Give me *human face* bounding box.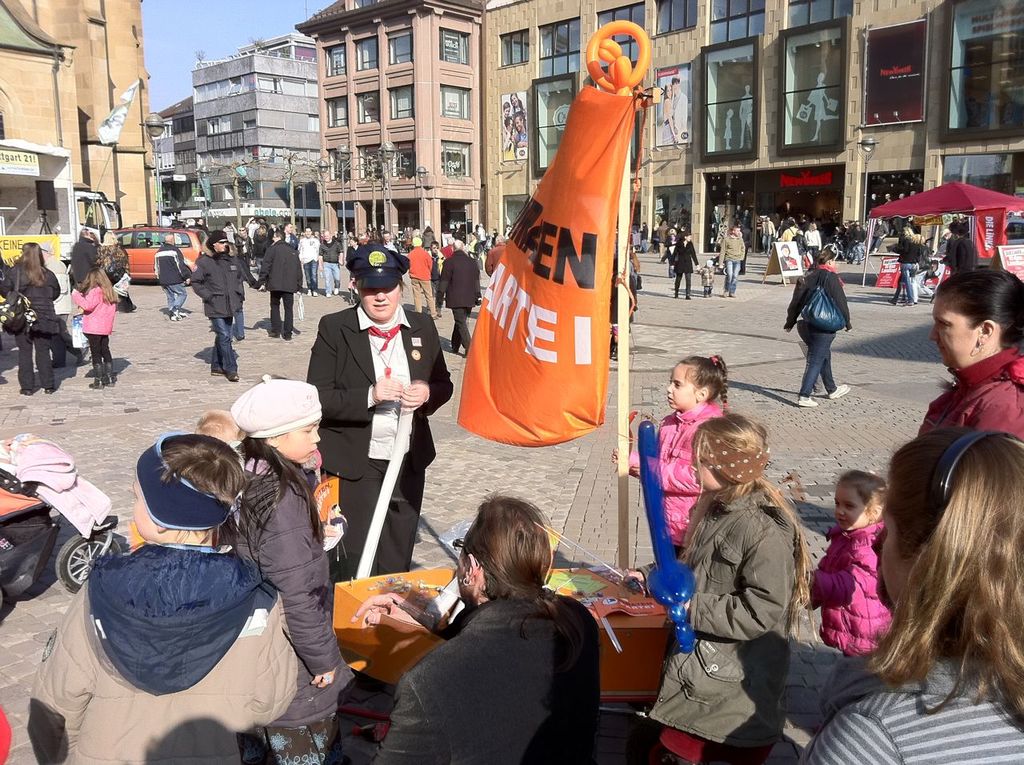
(left=362, top=281, right=390, bottom=322).
